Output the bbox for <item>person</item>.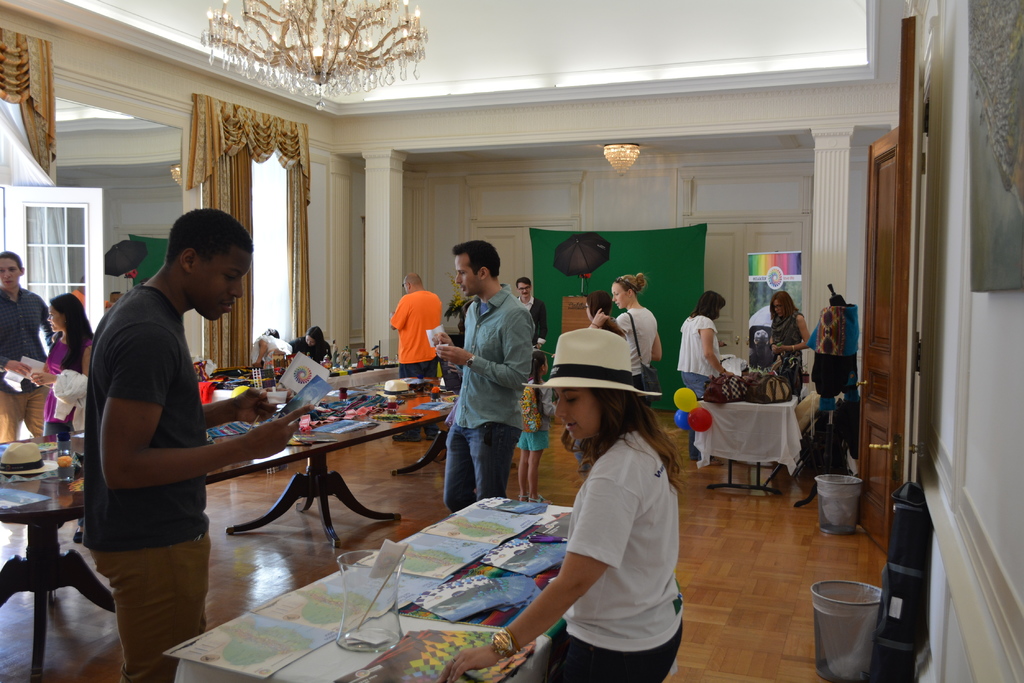
x1=515, y1=350, x2=564, y2=505.
